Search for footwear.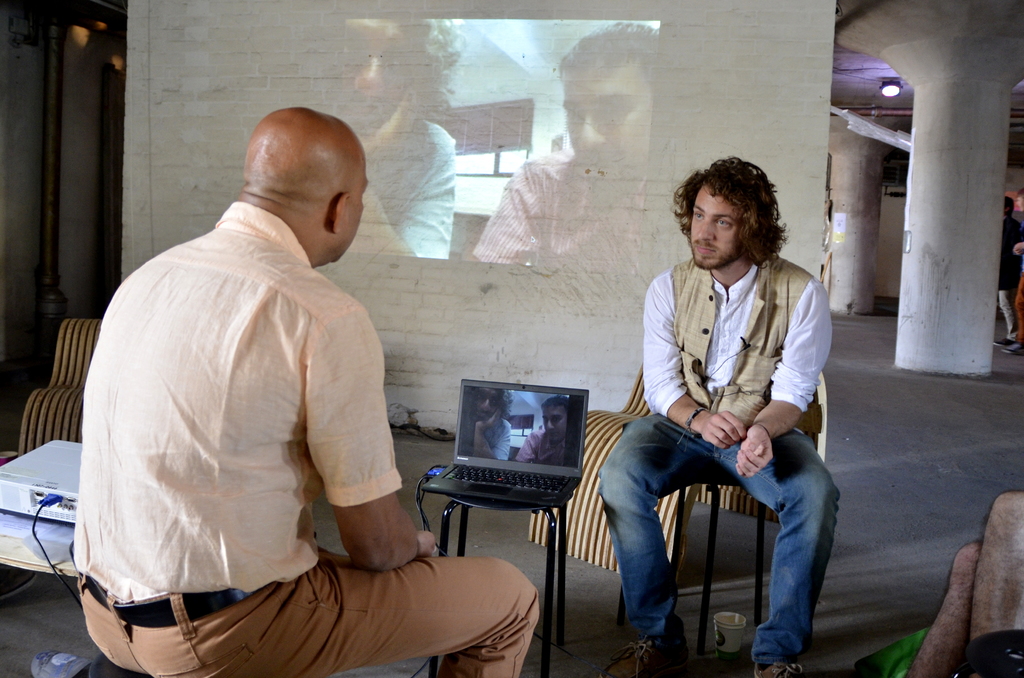
Found at detection(746, 662, 816, 677).
